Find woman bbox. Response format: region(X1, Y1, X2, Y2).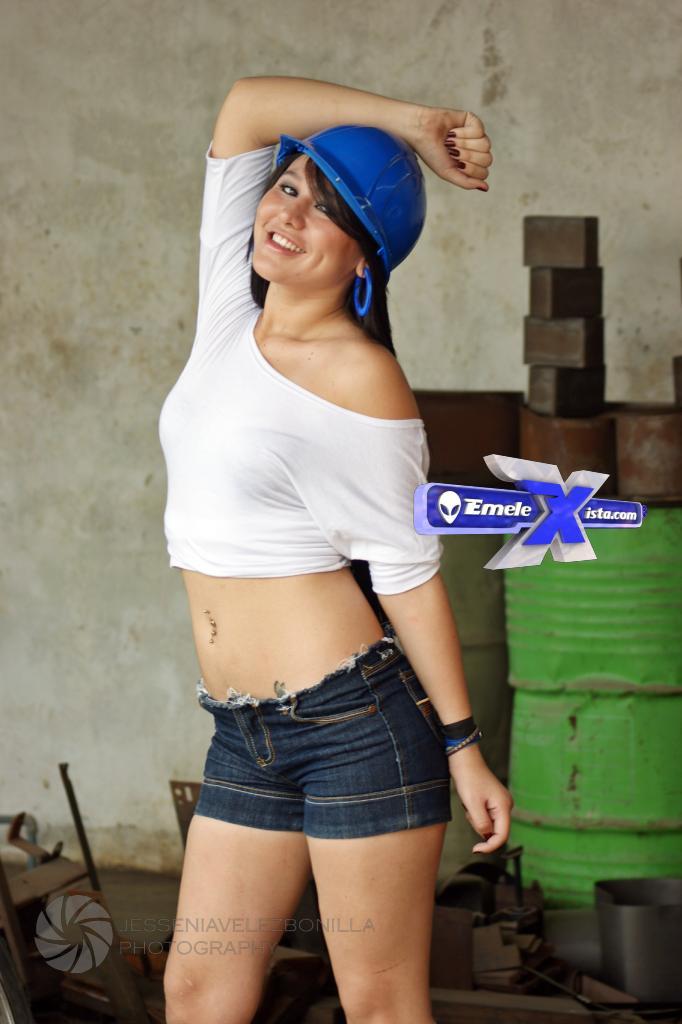
region(134, 38, 509, 1023).
